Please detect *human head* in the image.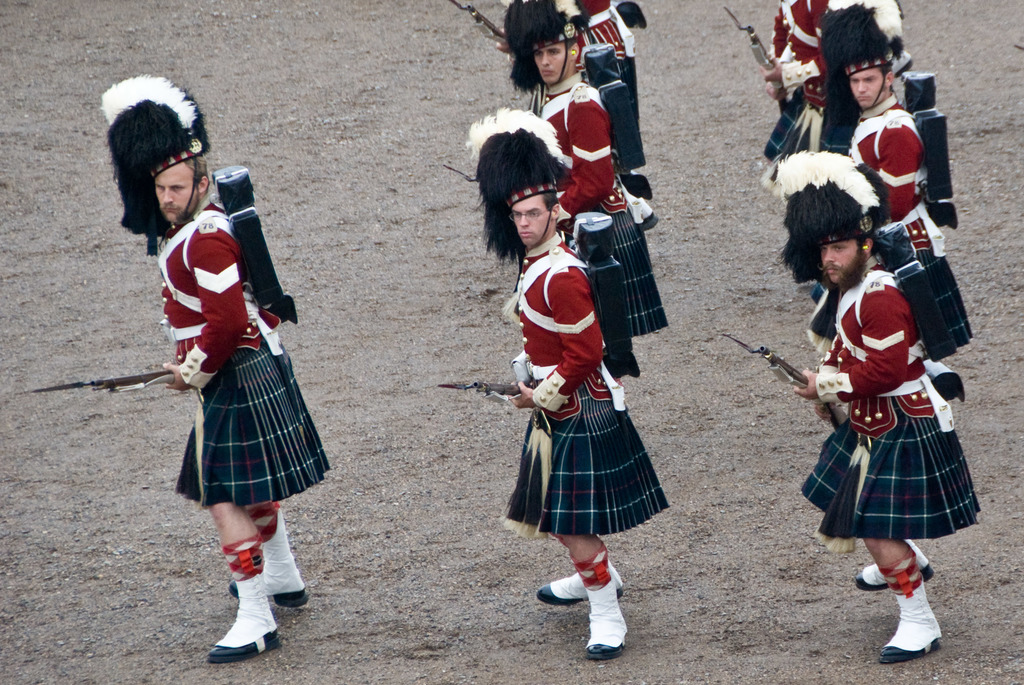
(x1=847, y1=59, x2=899, y2=113).
